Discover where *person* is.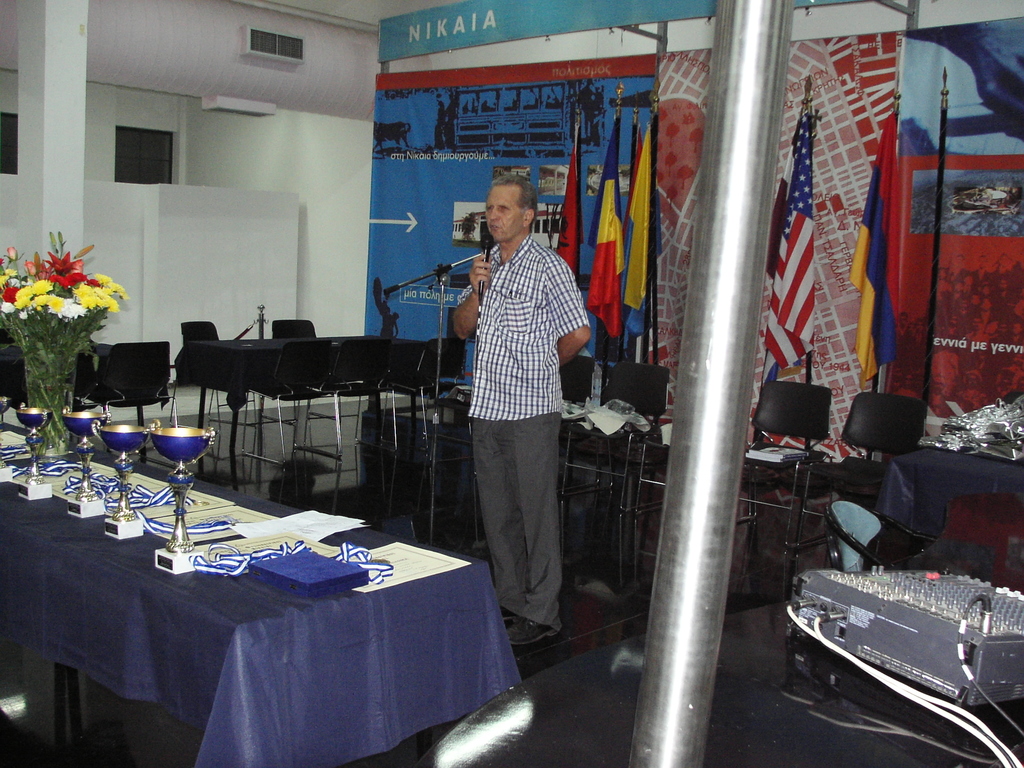
Discovered at <box>457,173,595,641</box>.
